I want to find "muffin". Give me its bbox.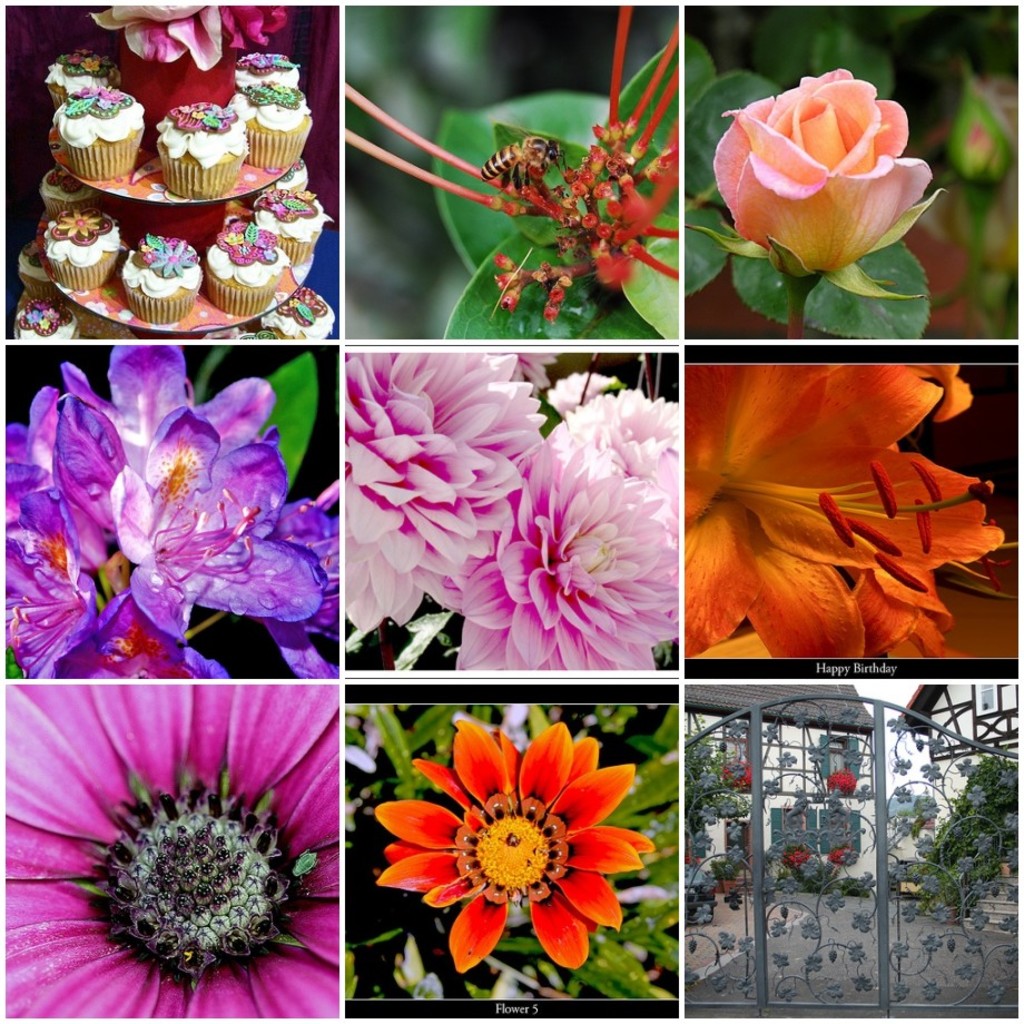
107 229 213 326.
